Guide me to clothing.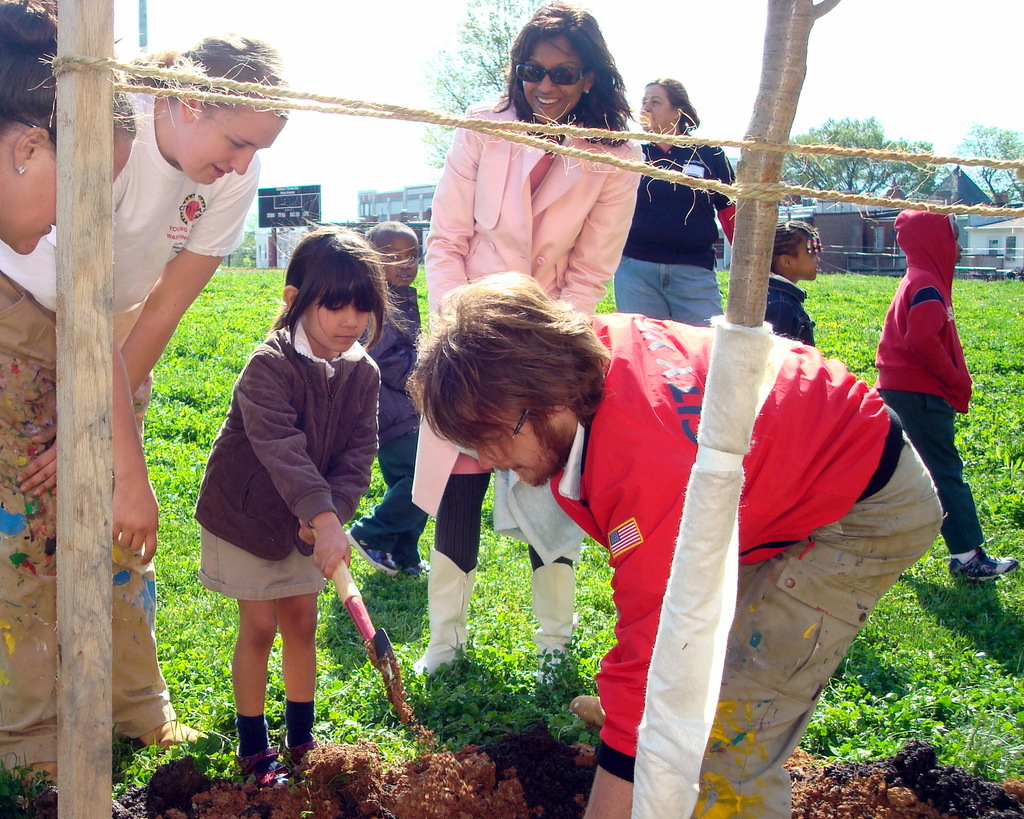
Guidance: (x1=561, y1=269, x2=934, y2=784).
